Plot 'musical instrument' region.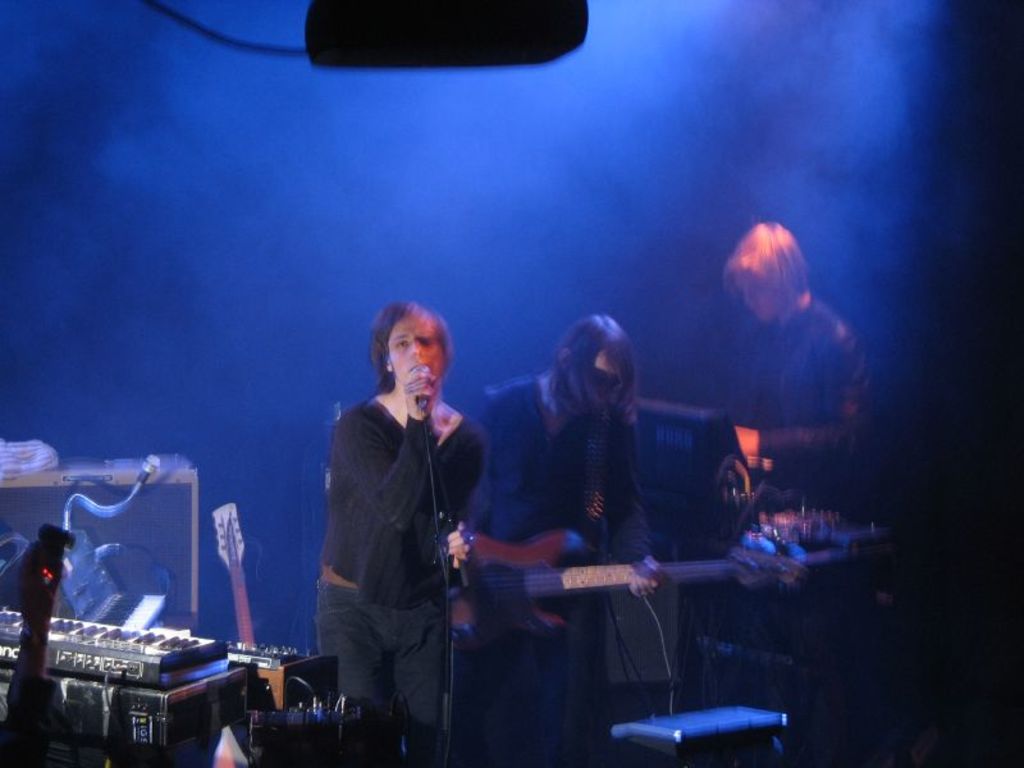
Plotted at <box>0,603,270,750</box>.
